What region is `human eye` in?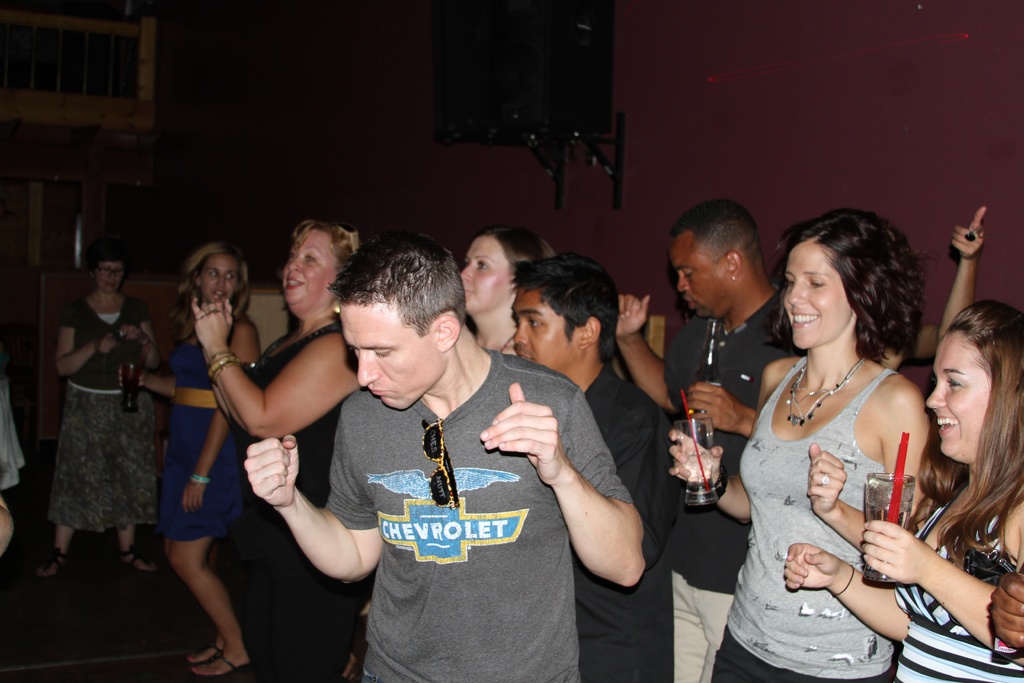
bbox=(806, 276, 826, 288).
